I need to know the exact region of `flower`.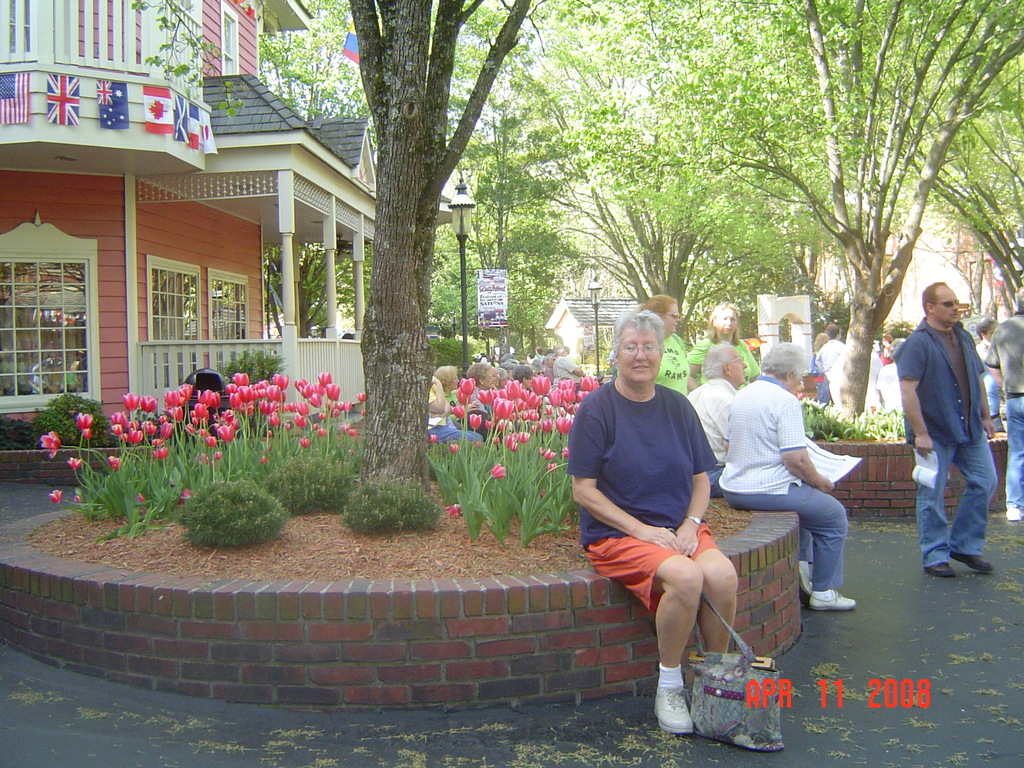
Region: [546, 461, 554, 472].
